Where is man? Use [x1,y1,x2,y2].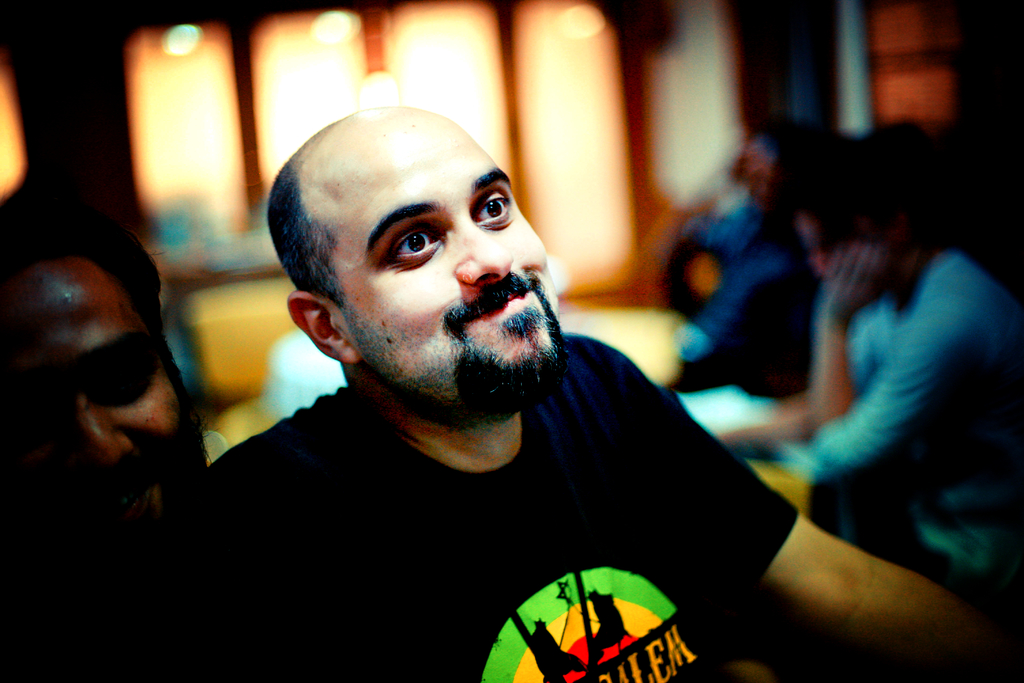
[117,97,910,661].
